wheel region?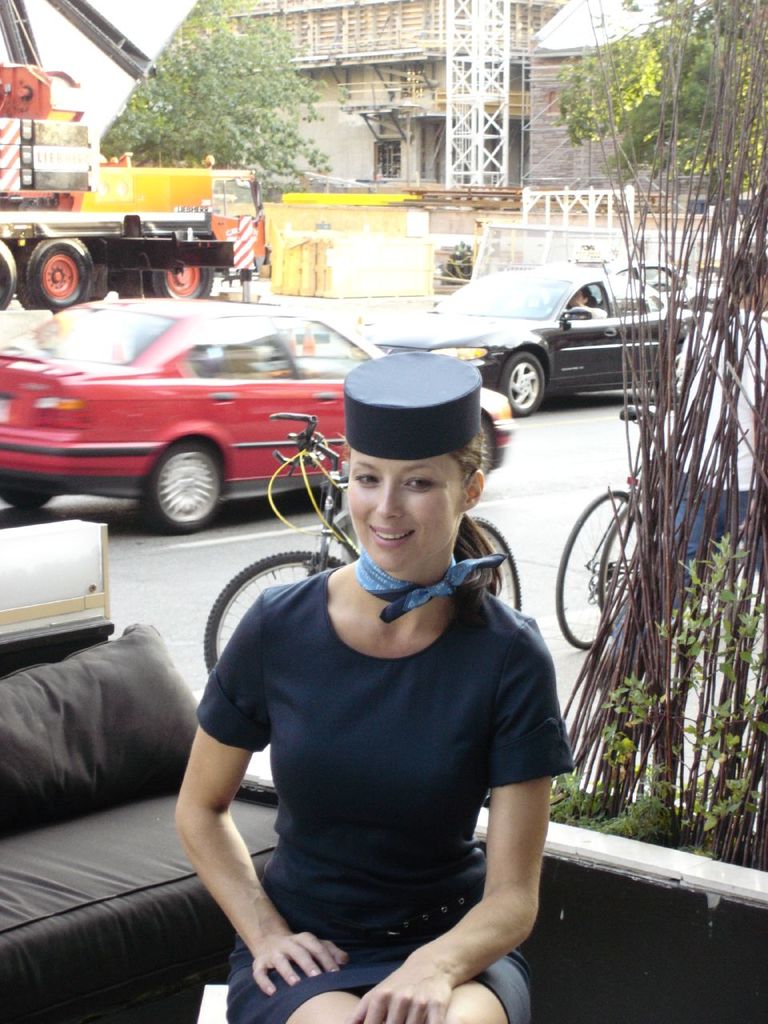
bbox=(555, 484, 647, 651)
